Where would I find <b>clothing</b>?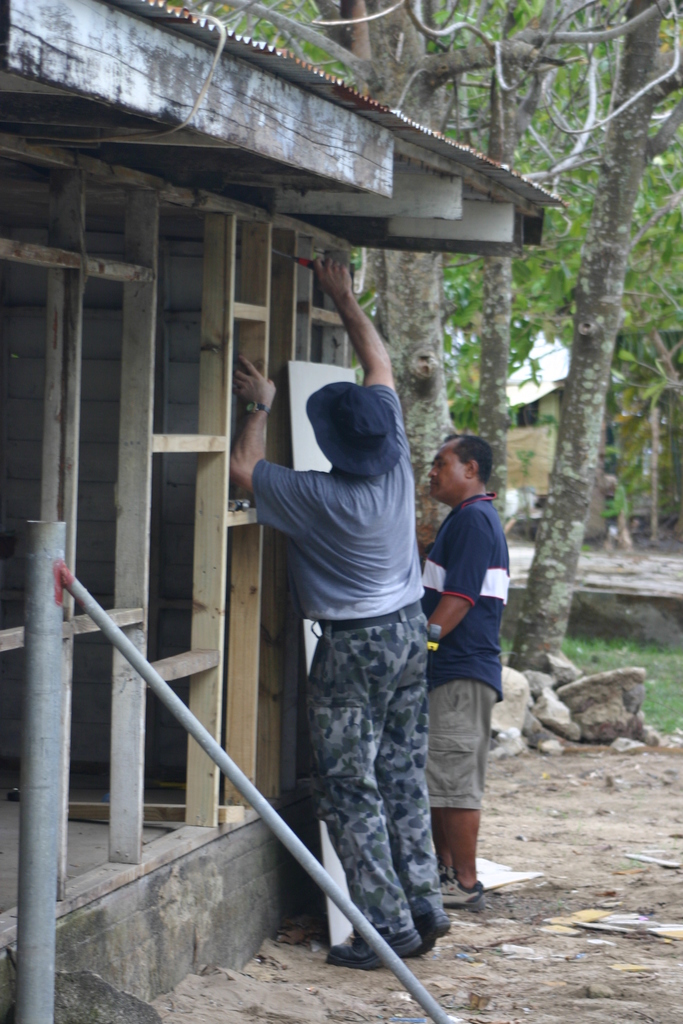
At locate(267, 365, 462, 967).
